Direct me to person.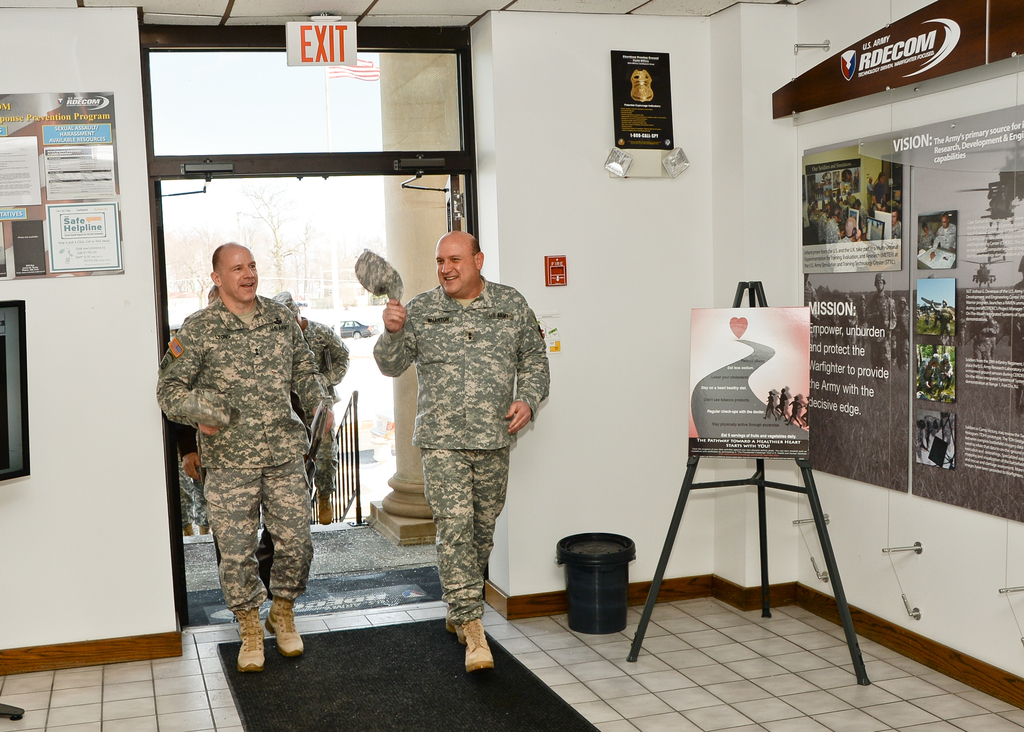
Direction: [x1=870, y1=174, x2=884, y2=212].
